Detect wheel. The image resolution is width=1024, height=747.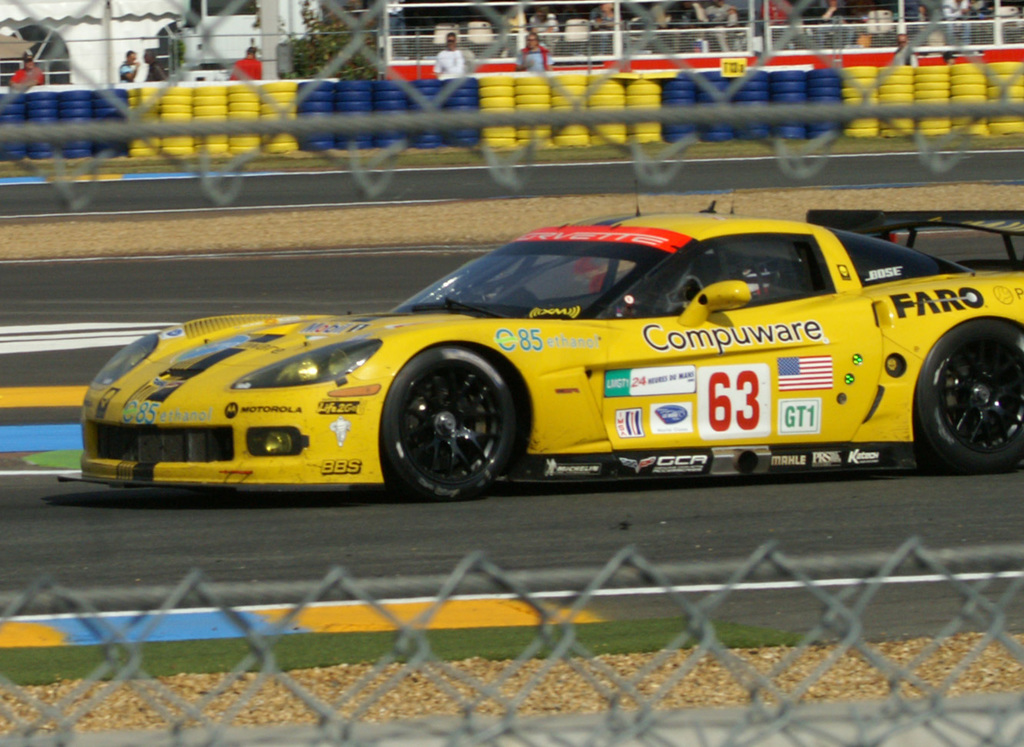
detection(916, 313, 1023, 479).
